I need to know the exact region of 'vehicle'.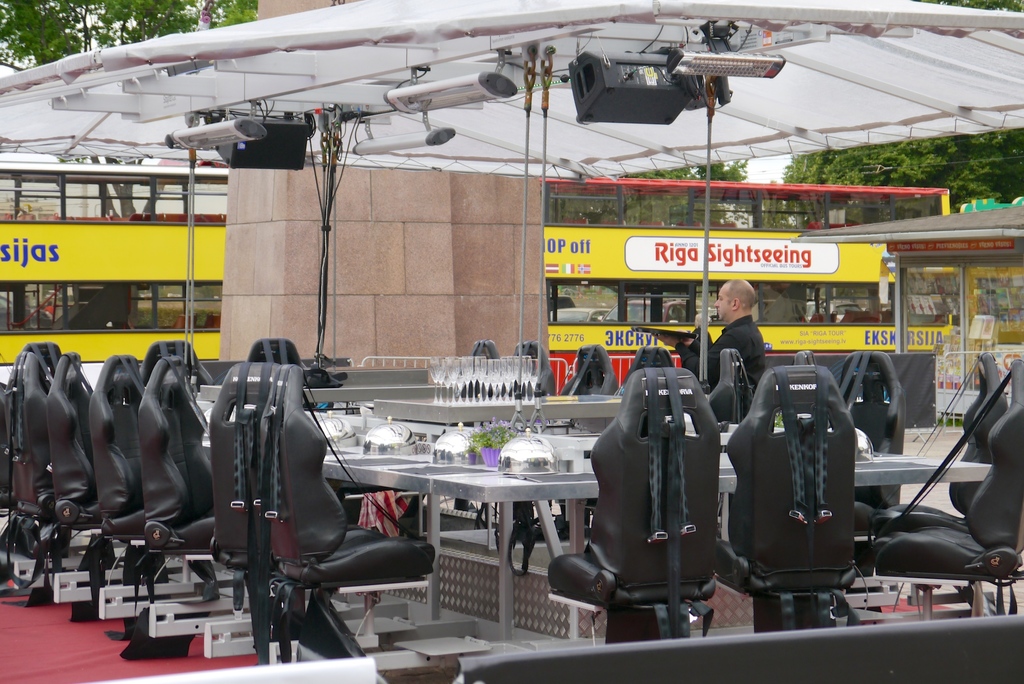
Region: l=1, t=161, r=229, b=387.
